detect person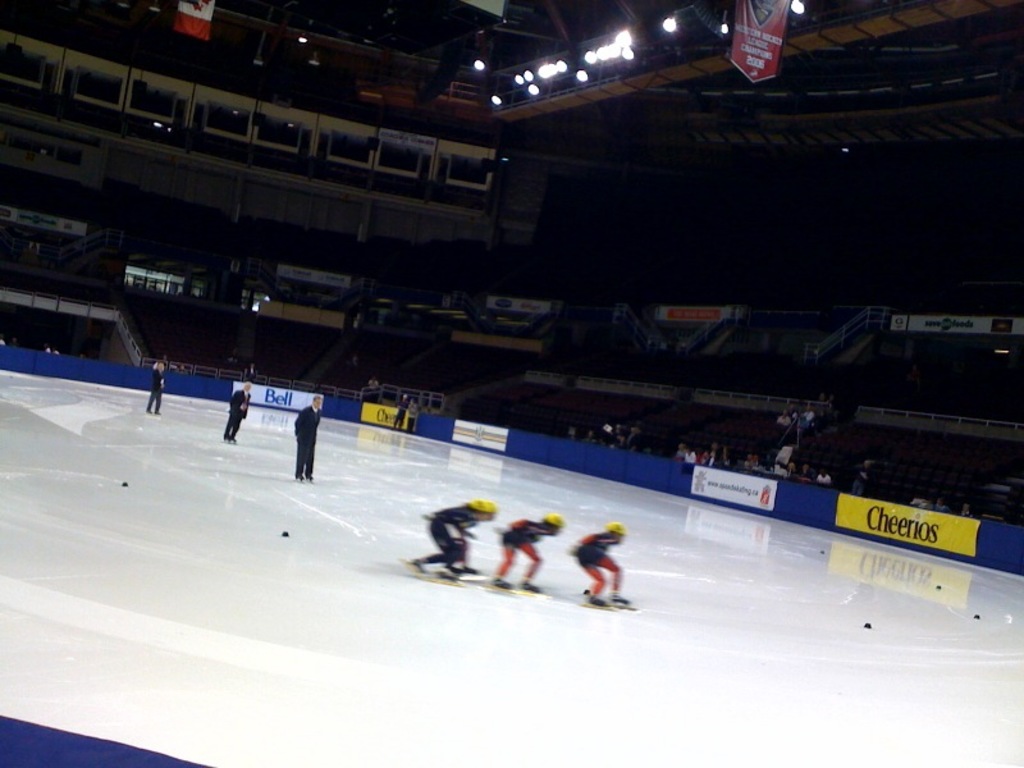
{"left": 294, "top": 392, "right": 324, "bottom": 479}
